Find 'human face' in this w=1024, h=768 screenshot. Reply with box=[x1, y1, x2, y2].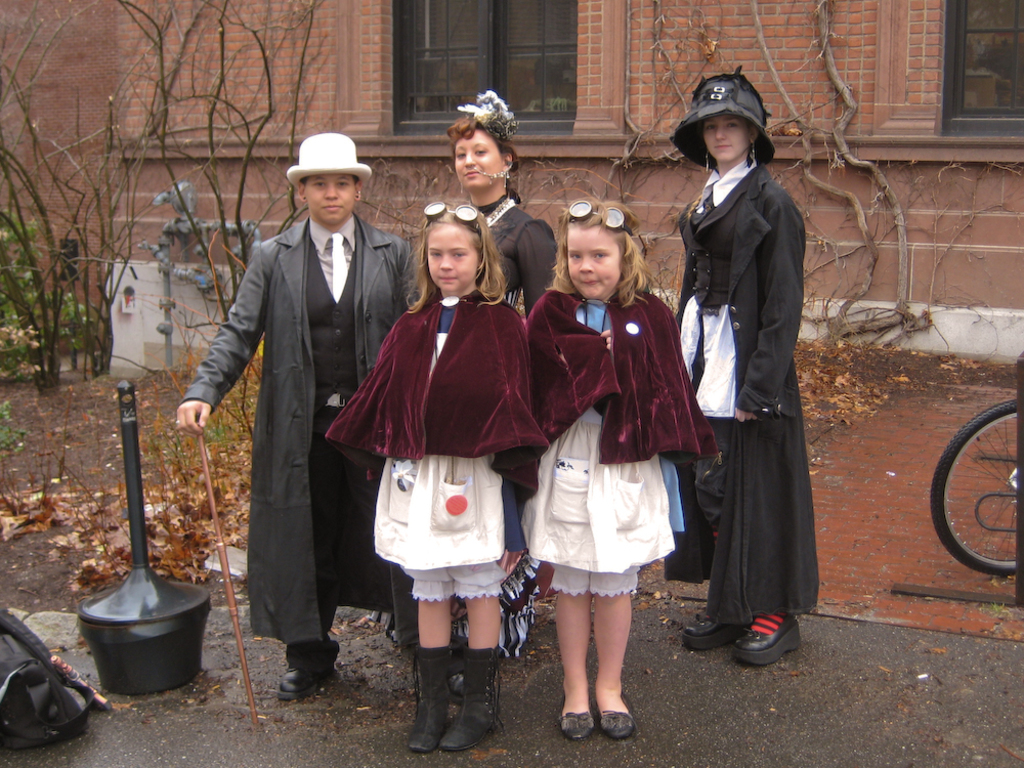
box=[450, 133, 502, 187].
